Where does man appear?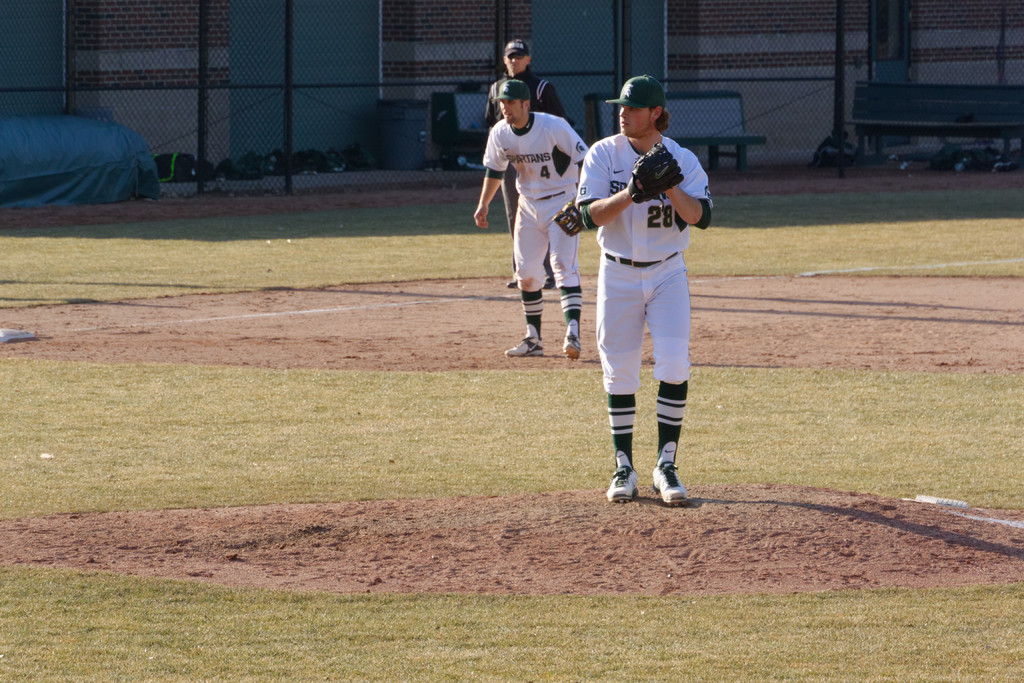
Appears at (left=484, top=37, right=576, bottom=290).
